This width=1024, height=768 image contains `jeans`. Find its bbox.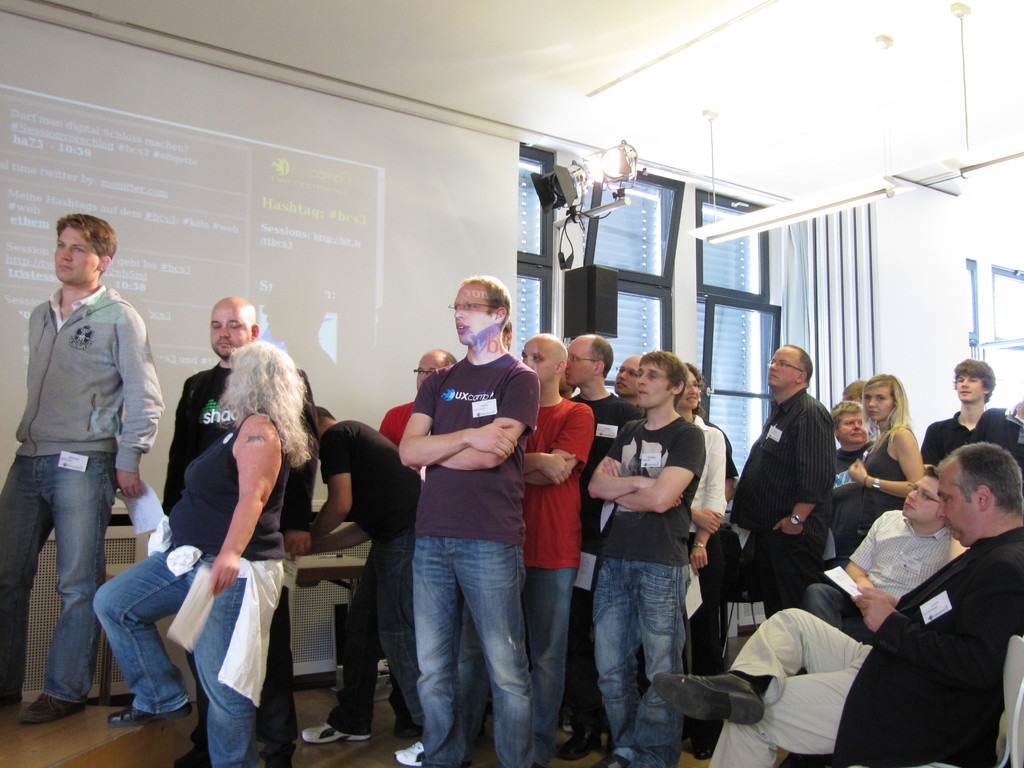
region(596, 558, 689, 767).
